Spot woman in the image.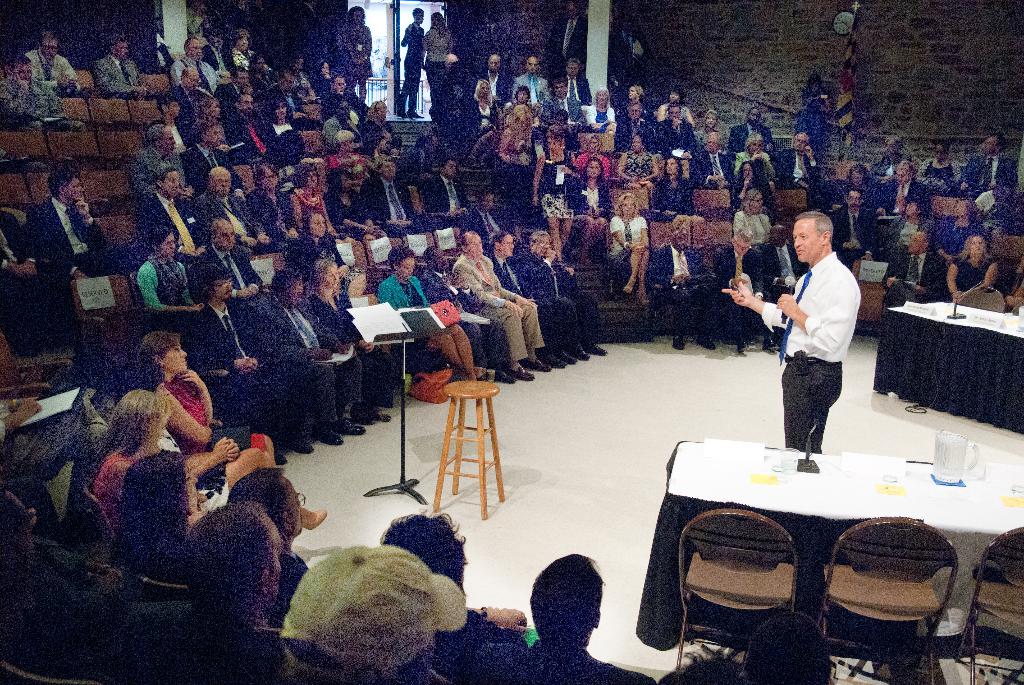
woman found at rect(184, 91, 230, 141).
